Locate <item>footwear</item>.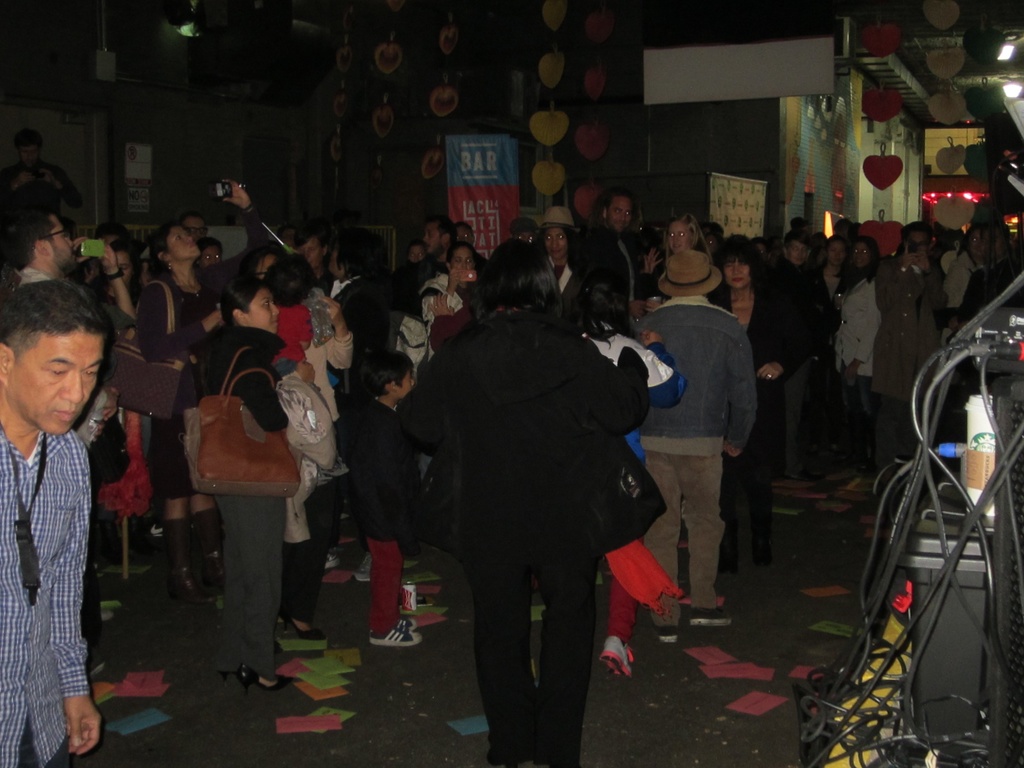
Bounding box: rect(188, 506, 214, 600).
